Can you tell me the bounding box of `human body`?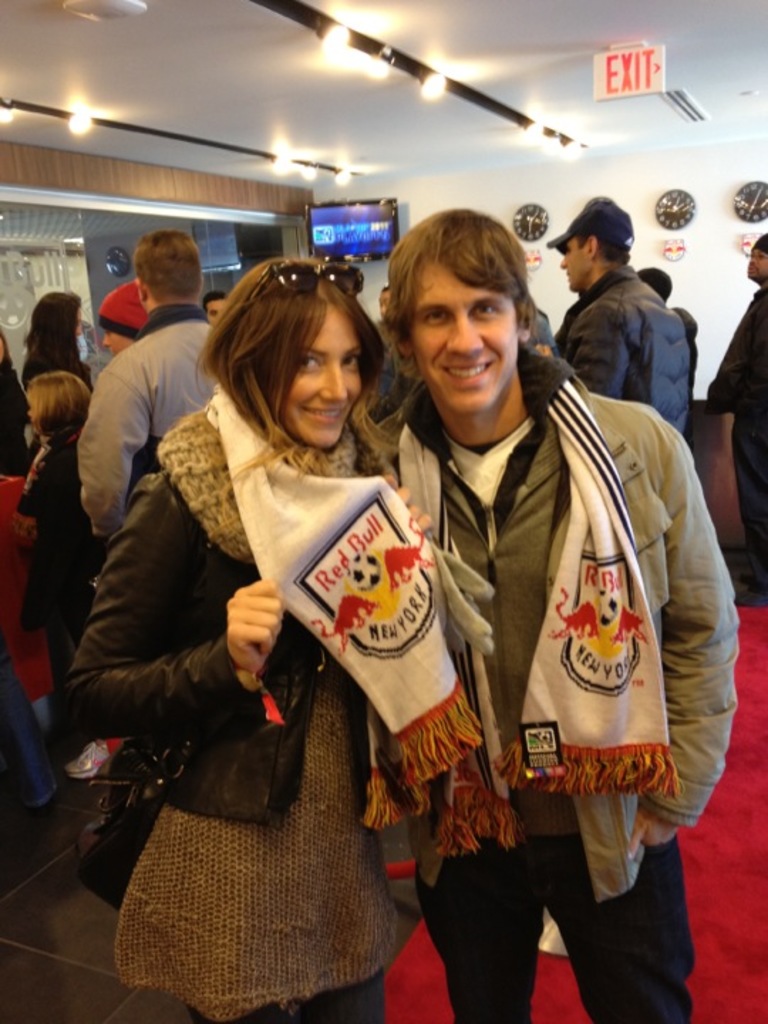
73/309/222/543.
